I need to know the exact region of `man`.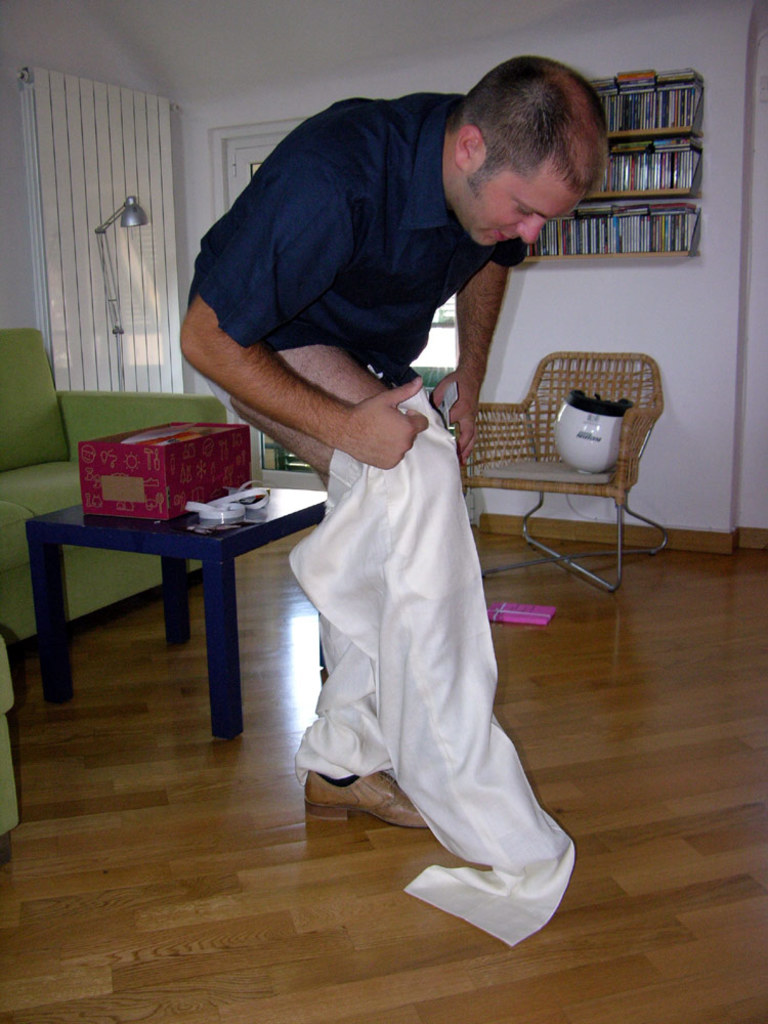
Region: bbox(199, 88, 617, 879).
